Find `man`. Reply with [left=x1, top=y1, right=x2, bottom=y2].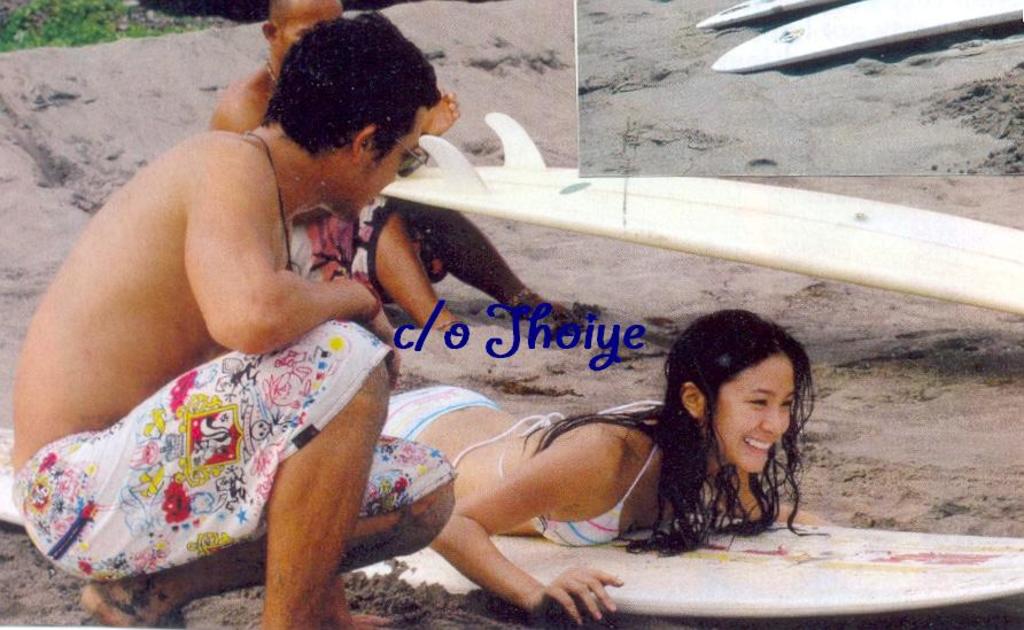
[left=203, top=0, right=567, bottom=335].
